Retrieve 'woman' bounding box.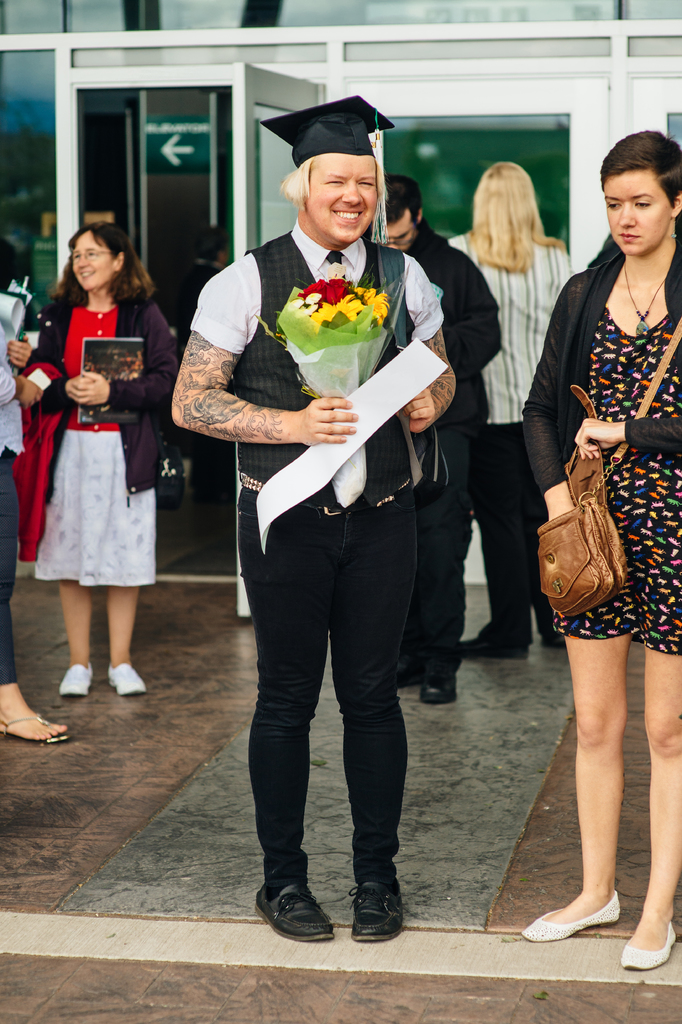
Bounding box: 442 160 566 668.
